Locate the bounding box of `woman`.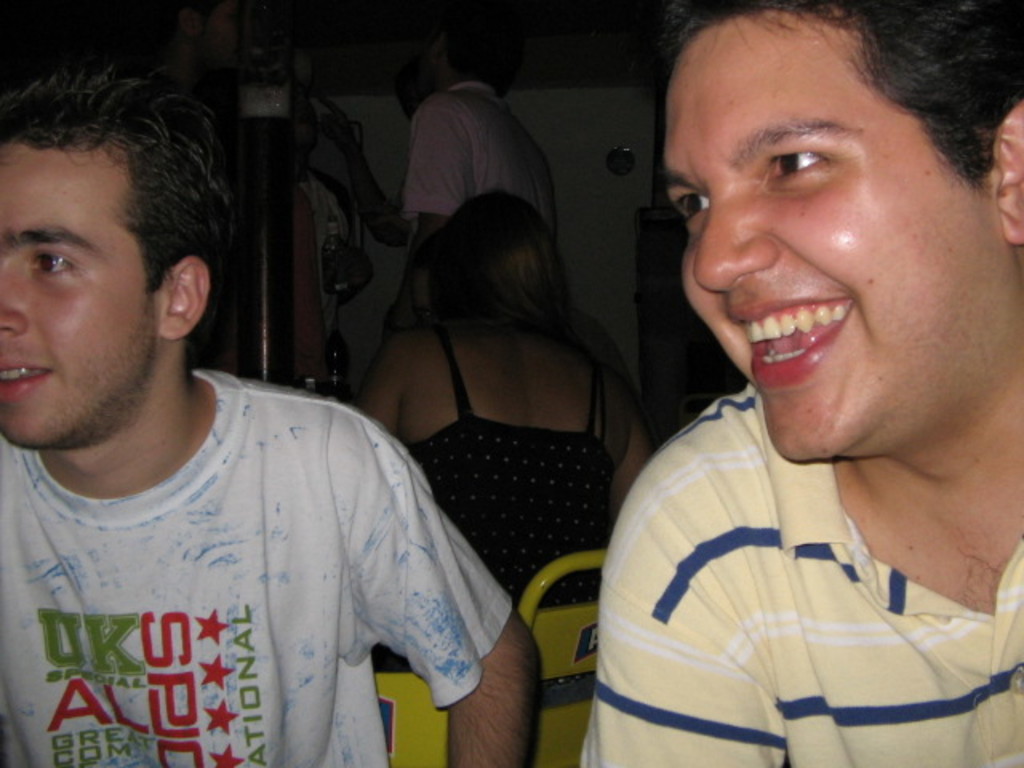
Bounding box: x1=539 y1=0 x2=1023 y2=767.
